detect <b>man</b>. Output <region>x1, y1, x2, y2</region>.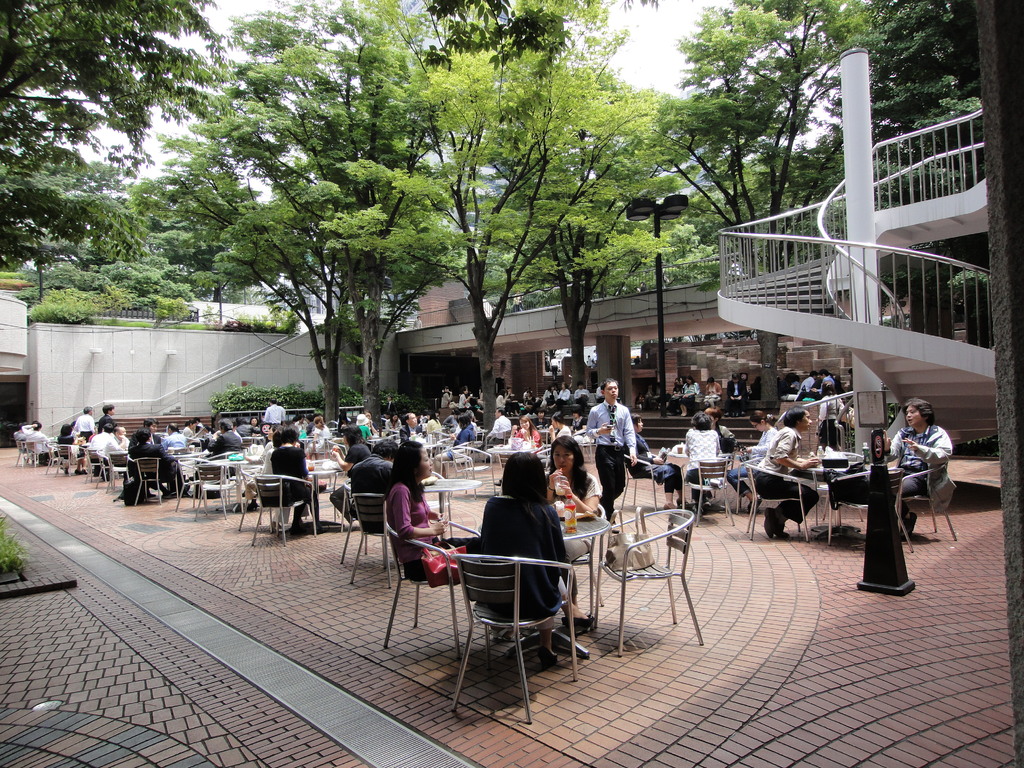
<region>584, 381, 637, 519</region>.
